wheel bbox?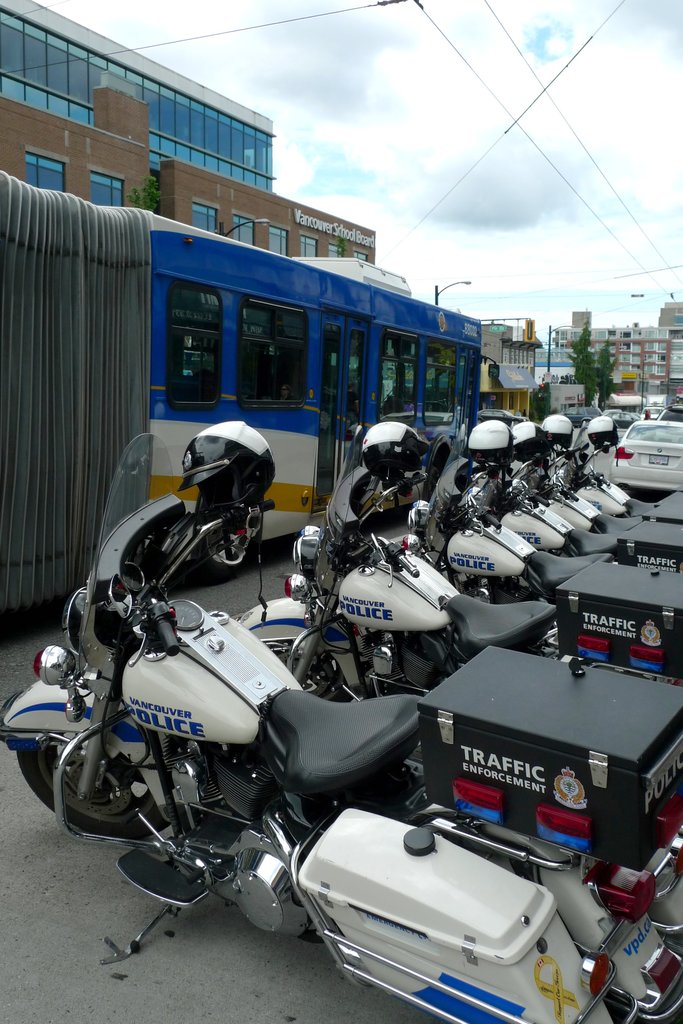
[19,749,171,836]
